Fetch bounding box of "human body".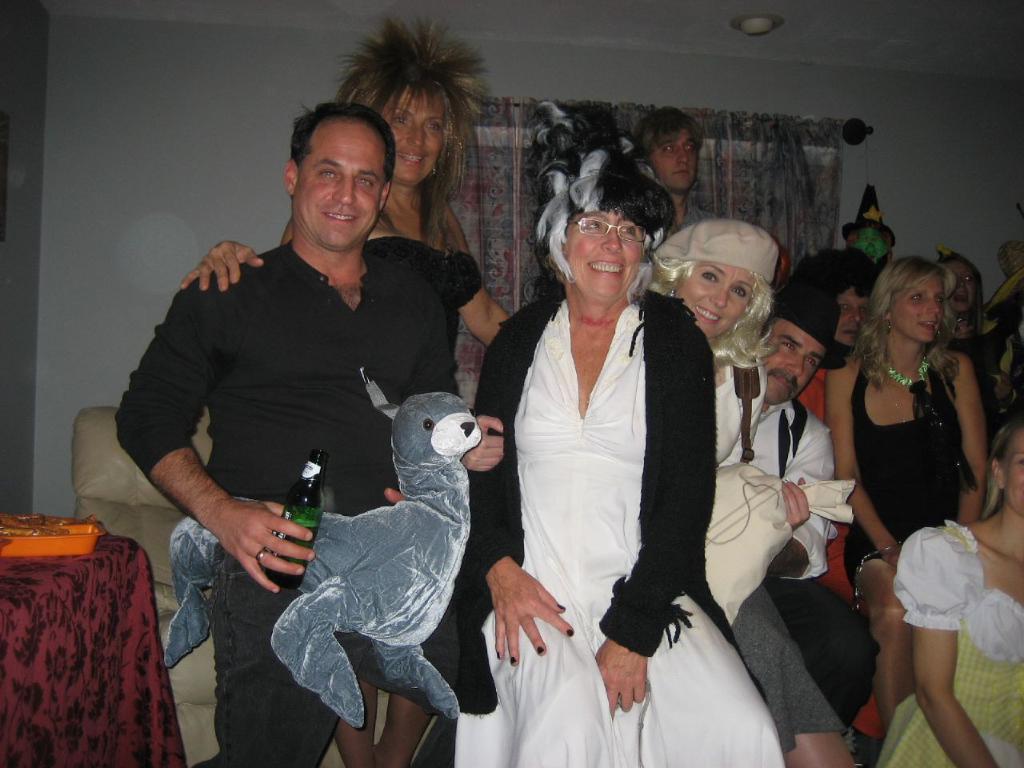
Bbox: locate(896, 414, 1020, 767).
